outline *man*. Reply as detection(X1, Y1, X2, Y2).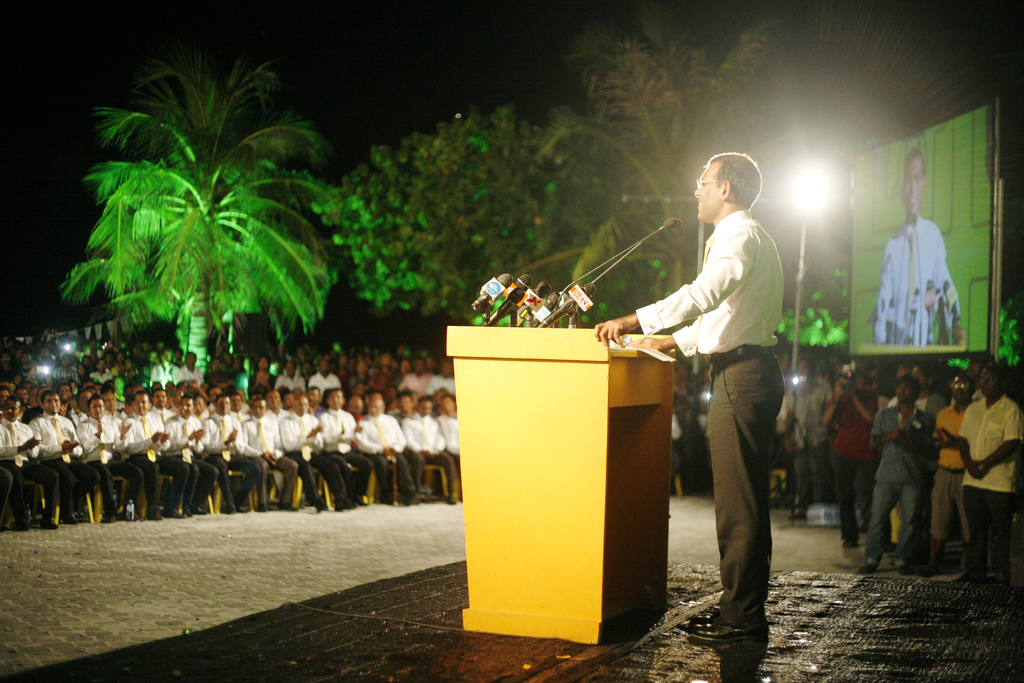
detection(60, 384, 70, 400).
